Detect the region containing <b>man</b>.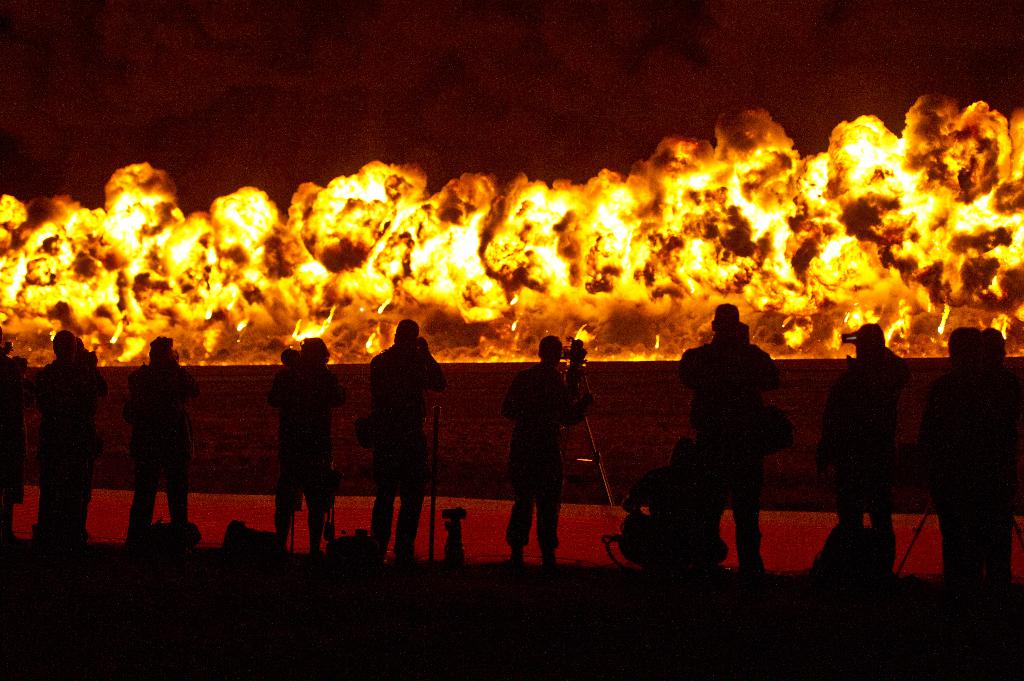
left=984, top=328, right=1005, bottom=587.
